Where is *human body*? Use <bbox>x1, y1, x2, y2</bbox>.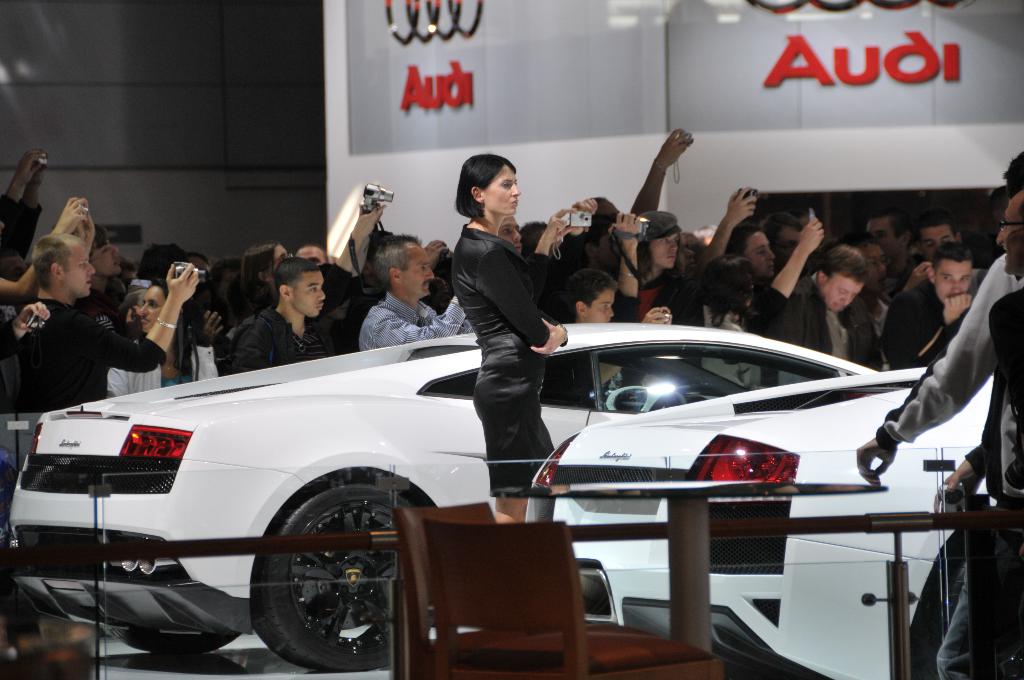
<bbox>452, 152, 566, 523</bbox>.
